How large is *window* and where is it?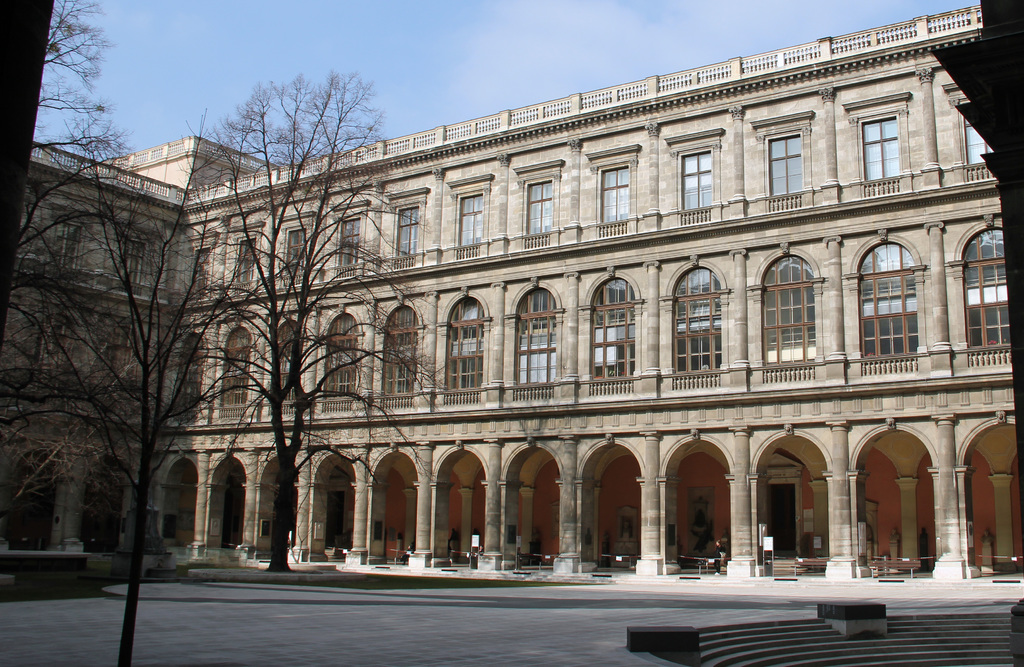
Bounding box: select_region(586, 143, 645, 243).
